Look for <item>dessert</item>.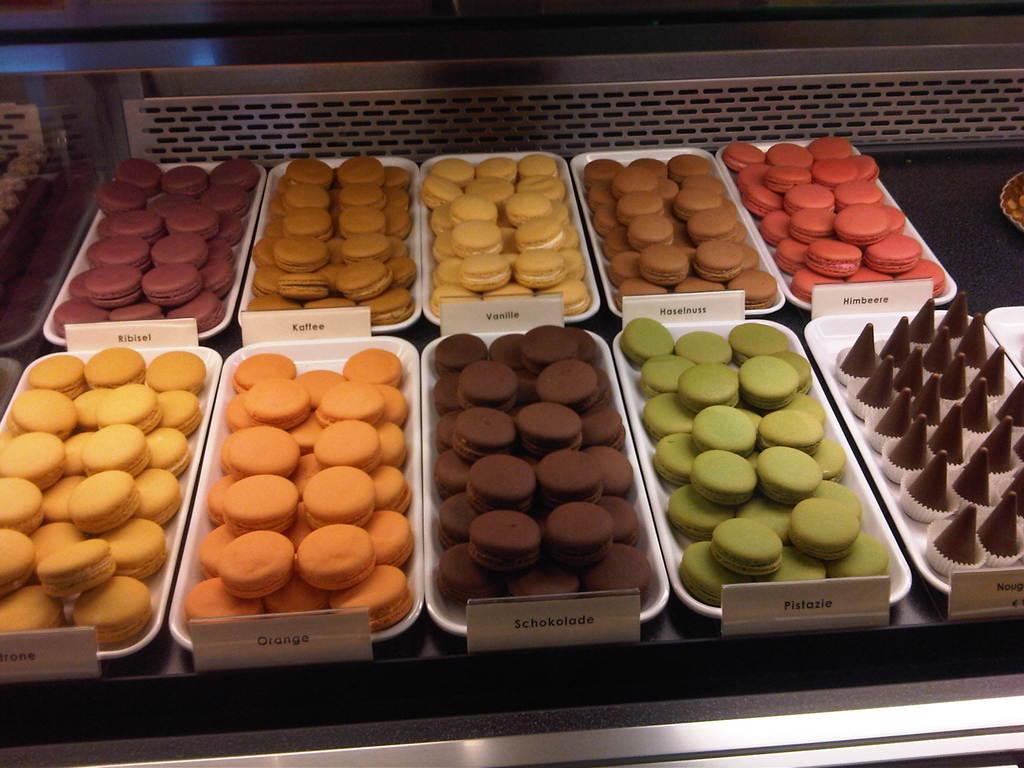
Found: bbox=(28, 537, 113, 598).
